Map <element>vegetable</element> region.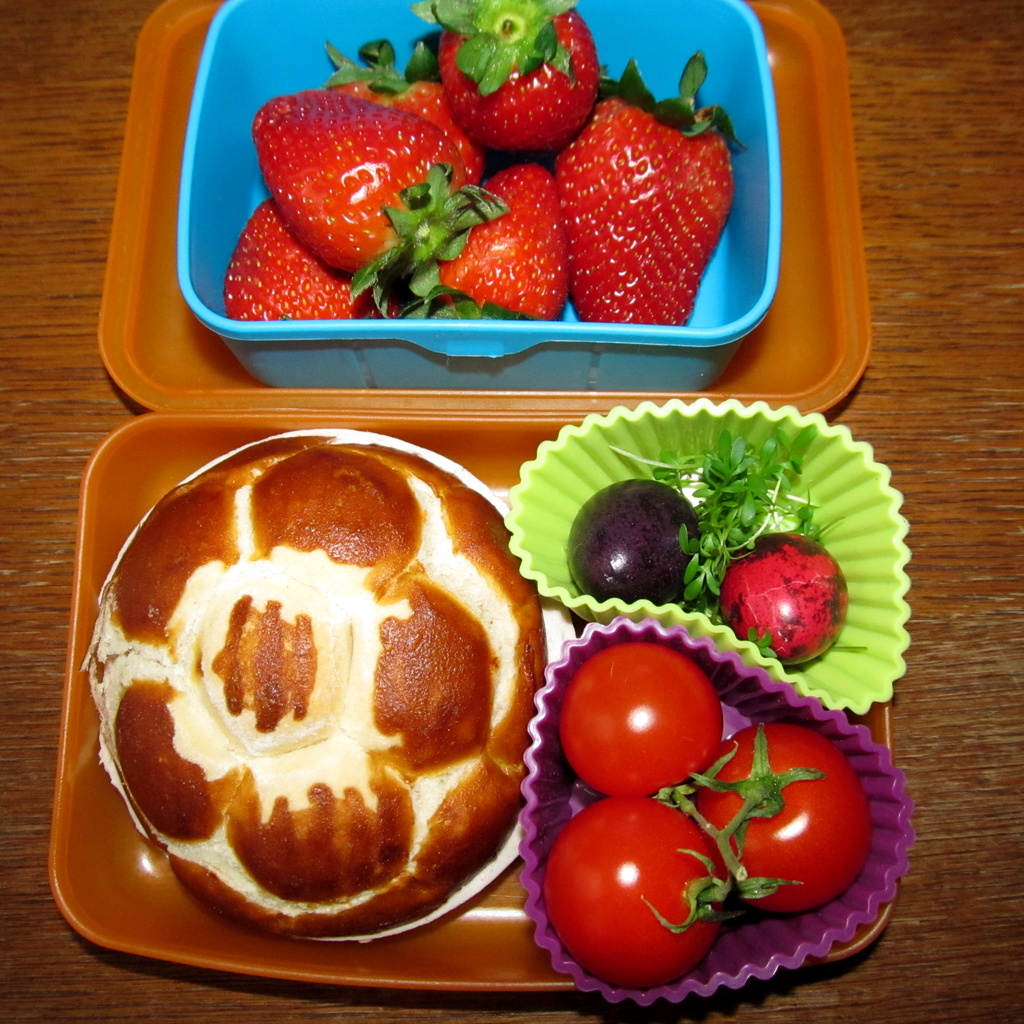
Mapped to box=[723, 540, 855, 678].
